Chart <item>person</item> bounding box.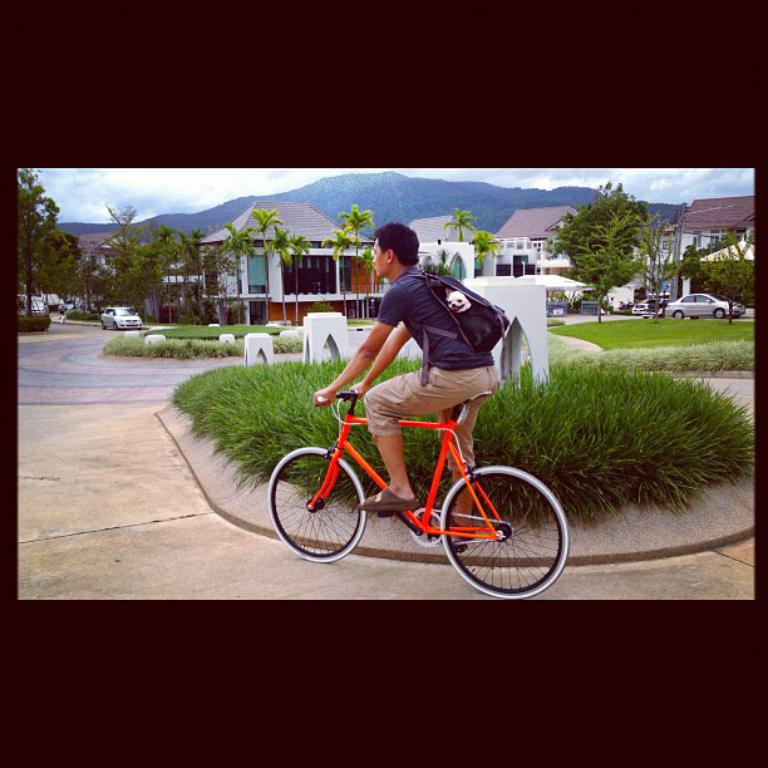
Charted: [310, 221, 499, 540].
